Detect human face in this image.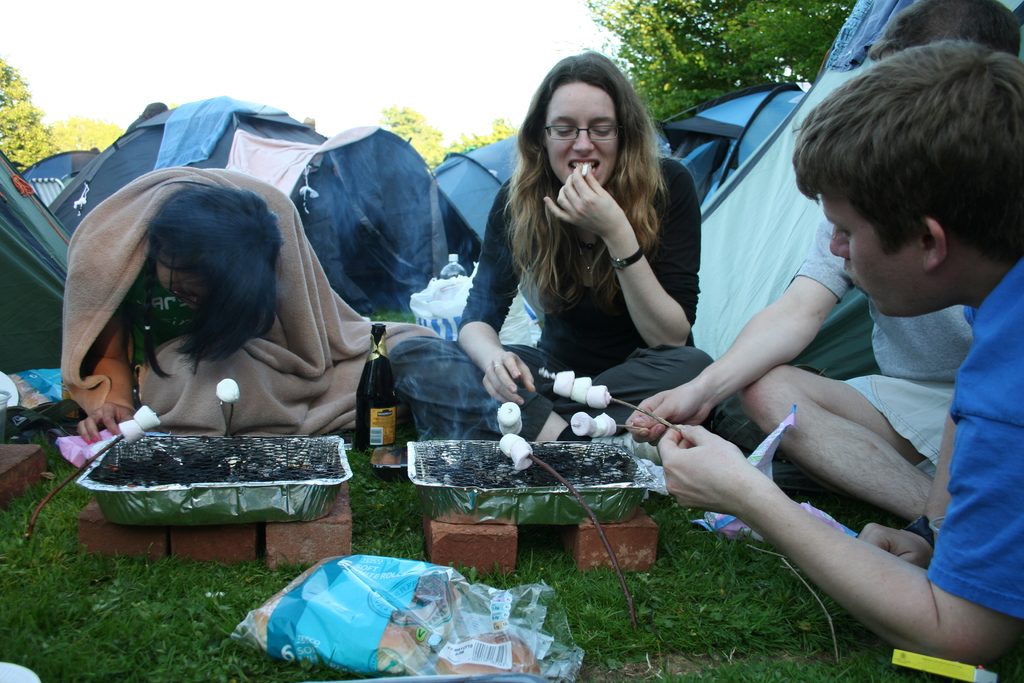
Detection: [left=820, top=186, right=952, bottom=317].
